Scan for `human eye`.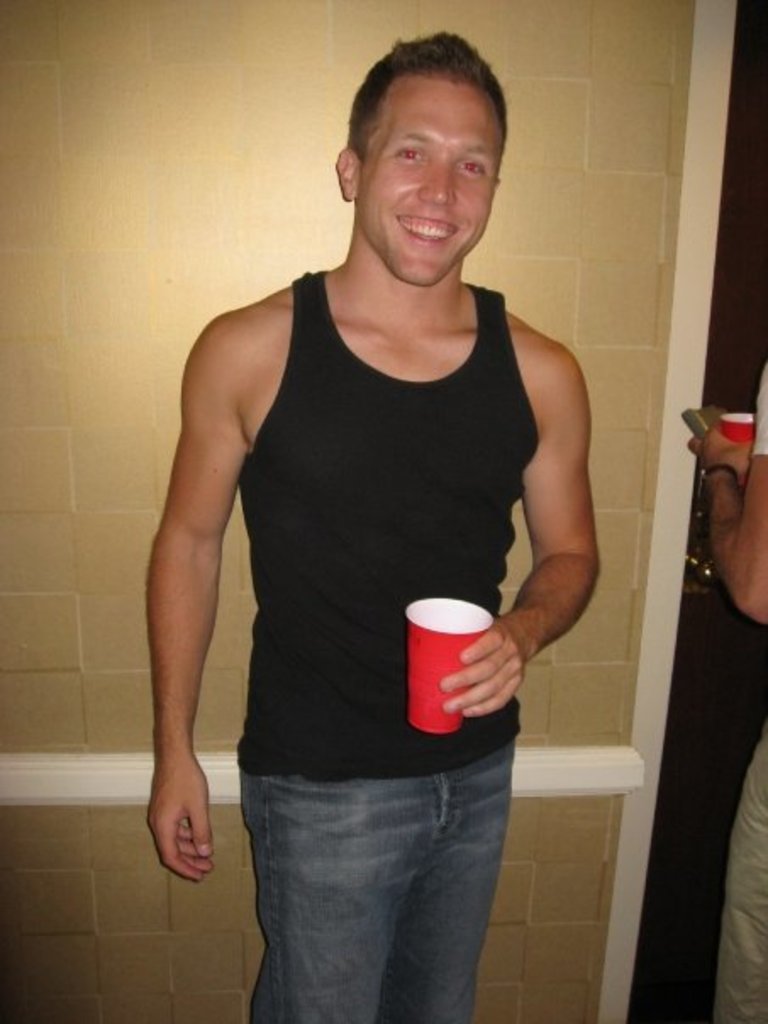
Scan result: select_region(393, 146, 424, 166).
